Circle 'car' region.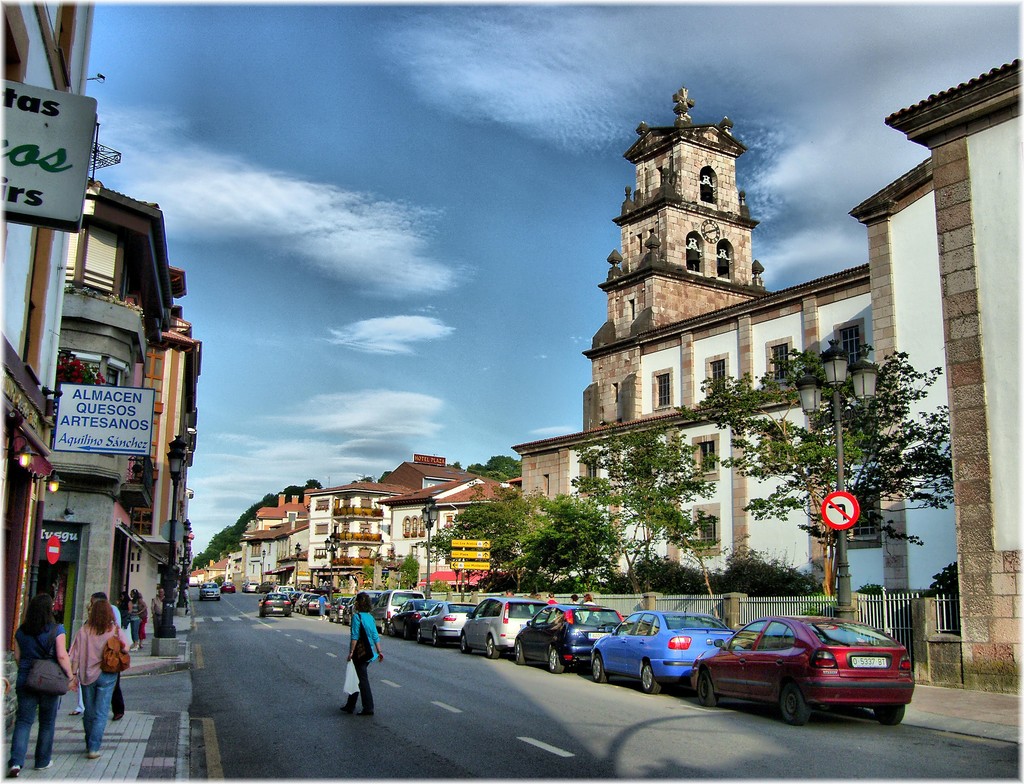
Region: crop(221, 584, 236, 592).
